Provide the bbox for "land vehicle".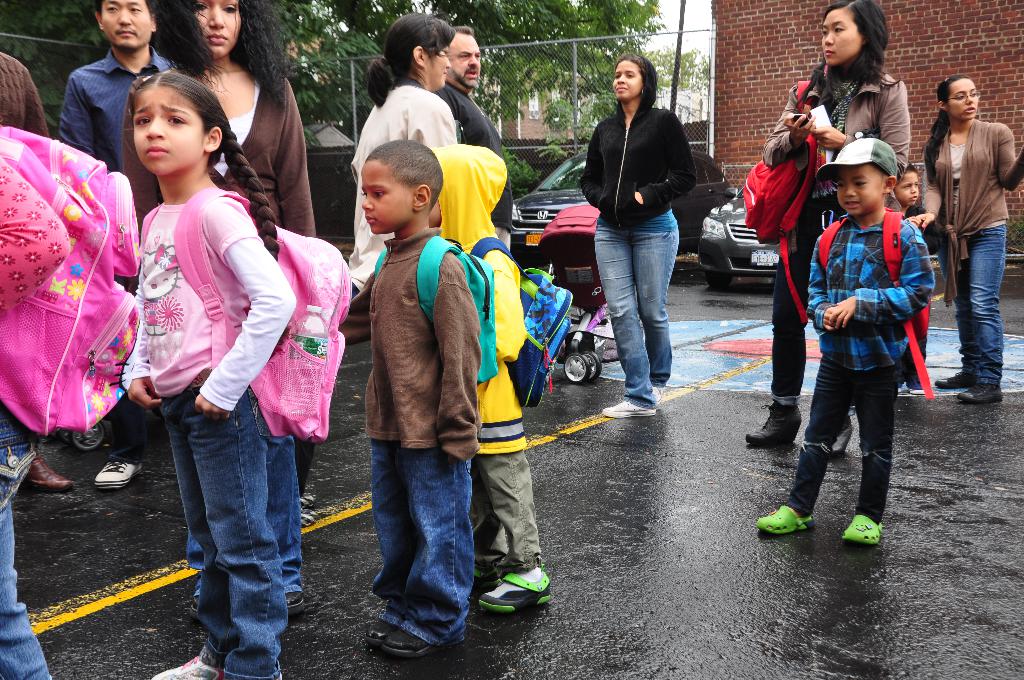
region(501, 143, 728, 248).
